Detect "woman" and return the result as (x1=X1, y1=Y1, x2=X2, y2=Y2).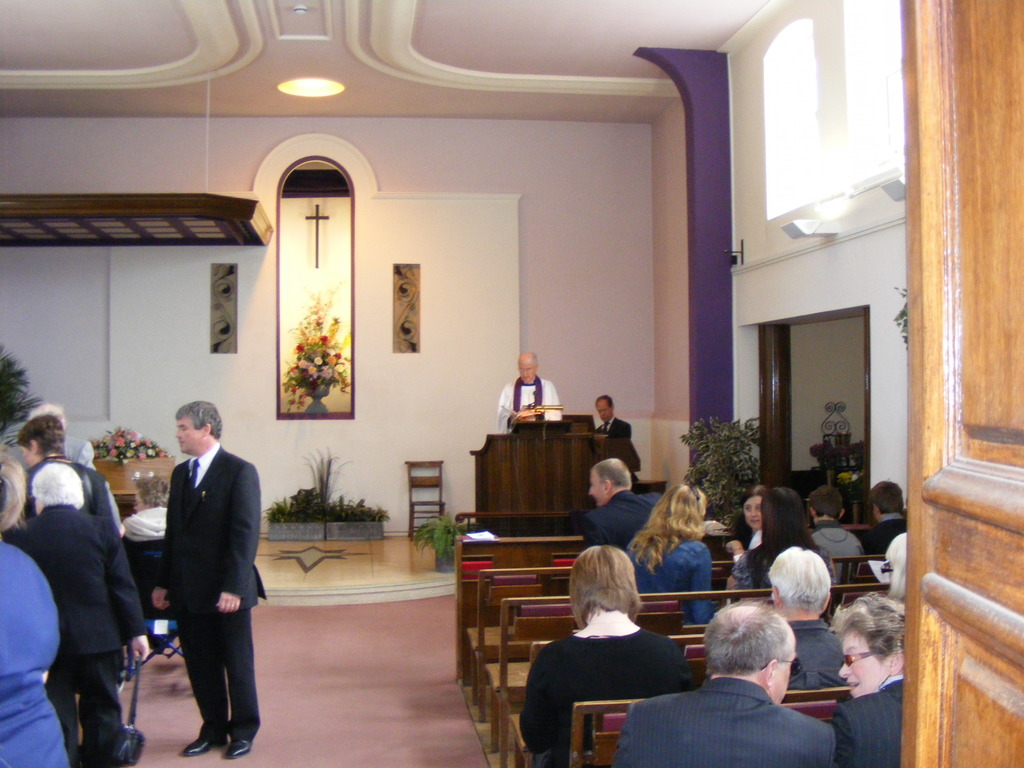
(x1=733, y1=484, x2=834, y2=603).
